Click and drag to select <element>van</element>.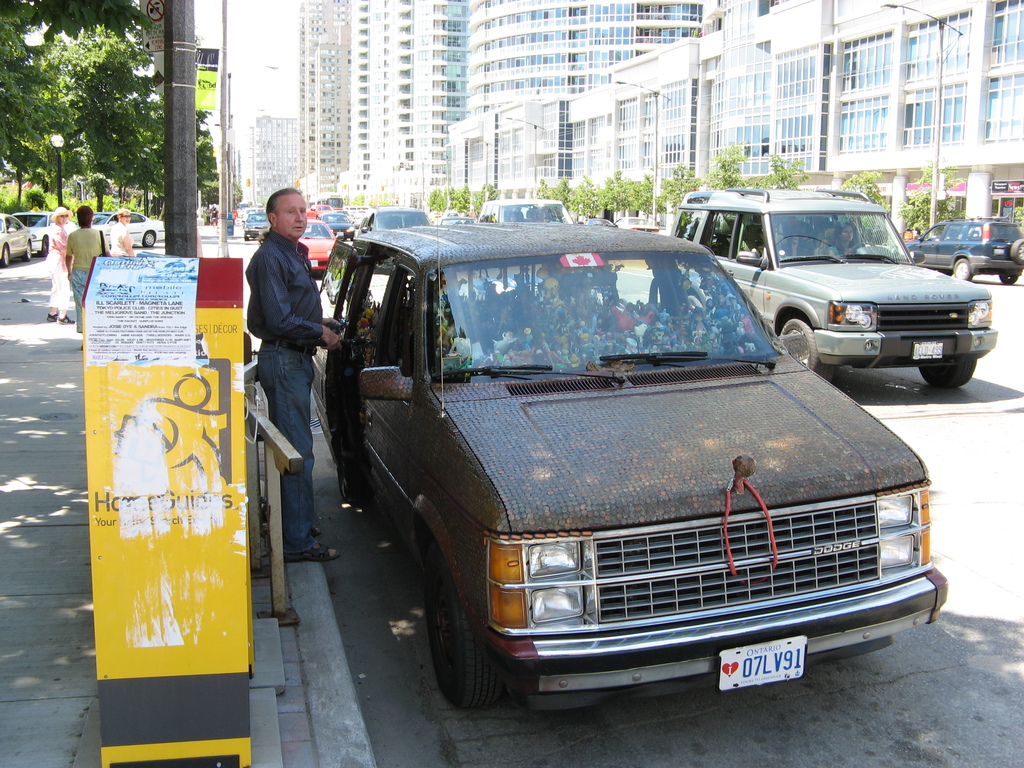
Selection: 478/197/573/223.
